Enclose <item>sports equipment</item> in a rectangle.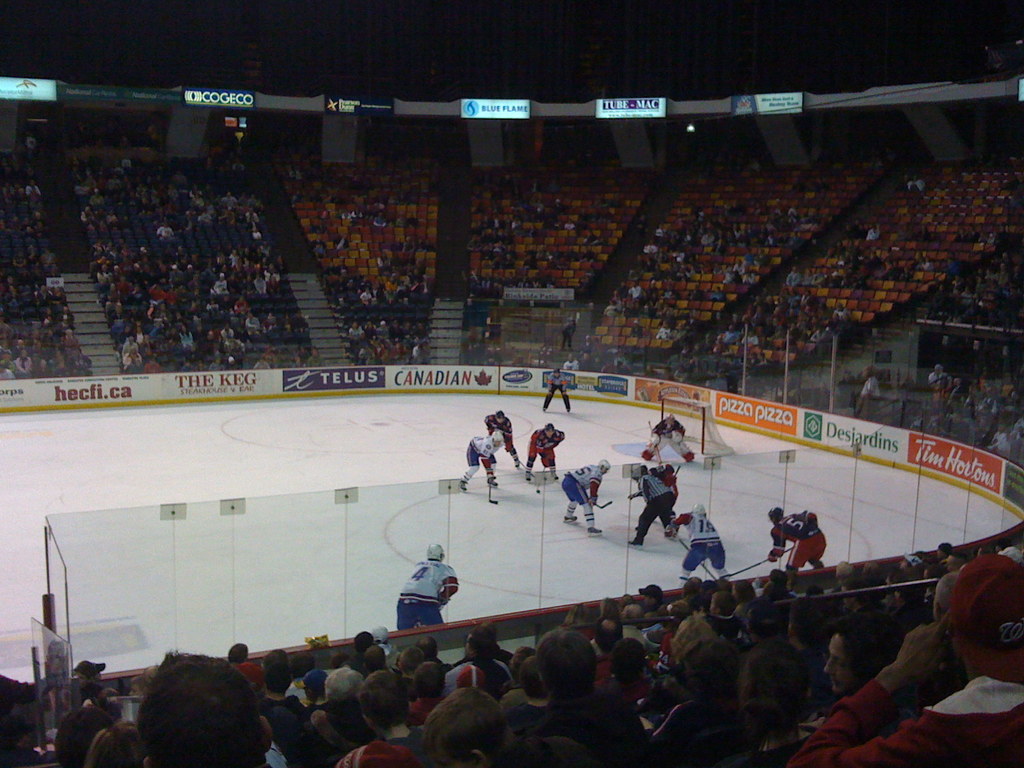
(x1=533, y1=464, x2=548, y2=497).
